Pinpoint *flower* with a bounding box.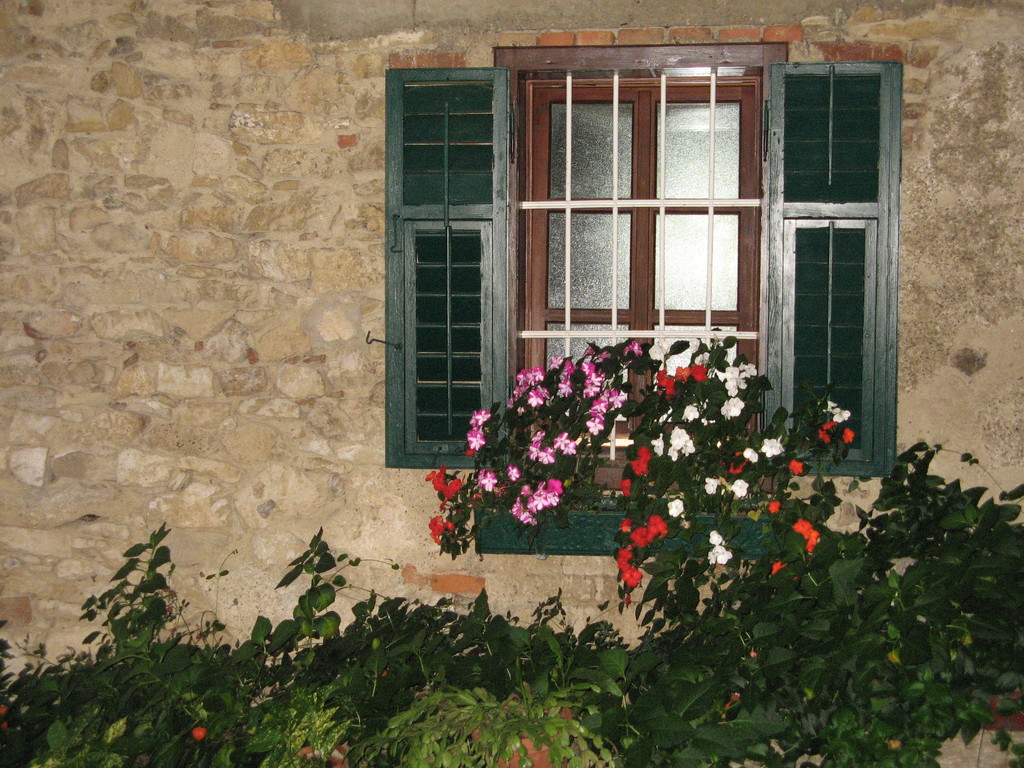
(x1=427, y1=465, x2=443, y2=481).
